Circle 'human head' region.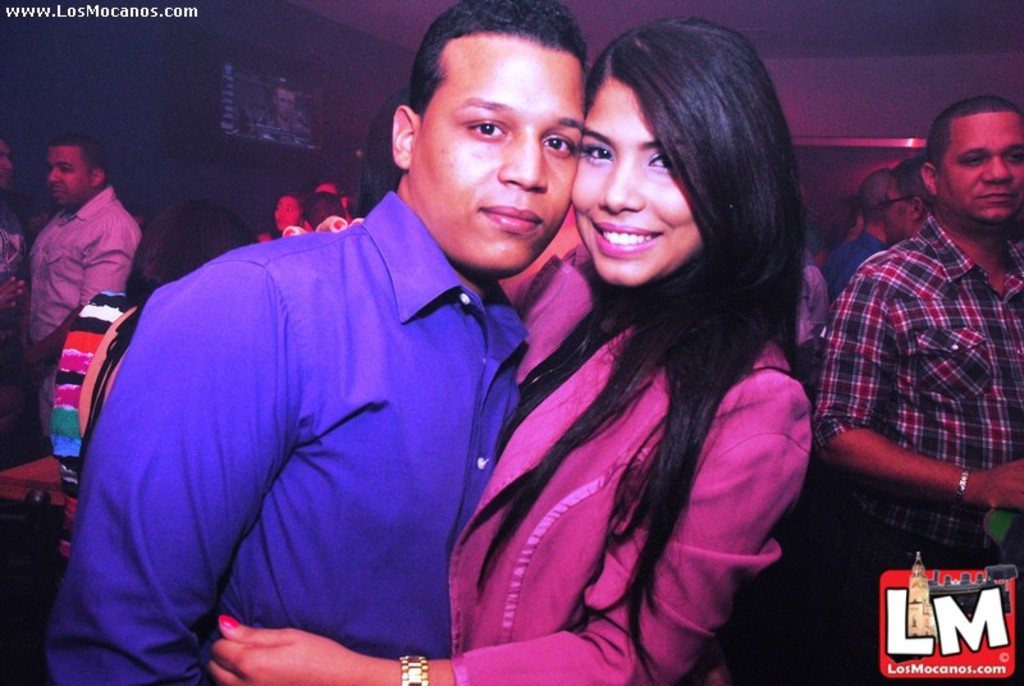
Region: <region>390, 0, 591, 278</region>.
